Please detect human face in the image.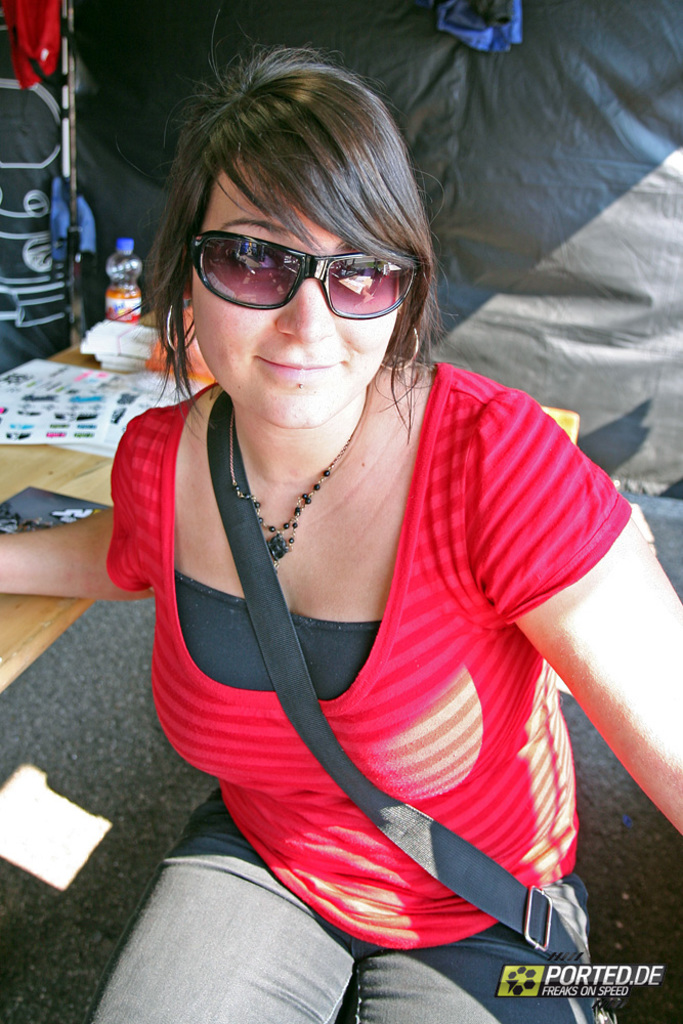
Rect(194, 164, 401, 426).
